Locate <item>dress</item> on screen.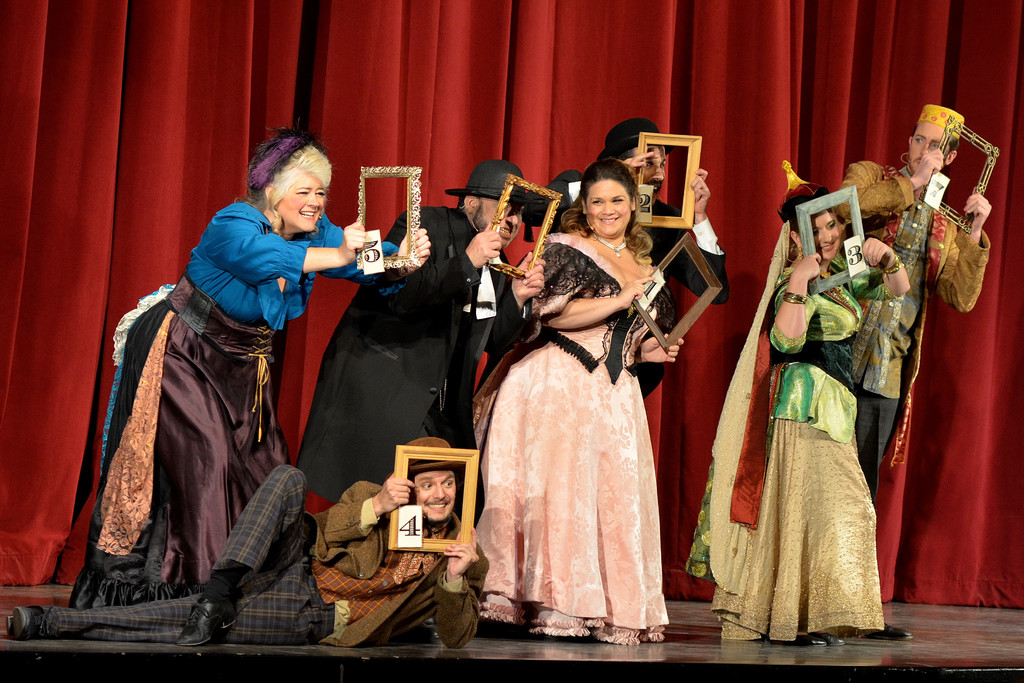
On screen at crop(712, 255, 895, 647).
